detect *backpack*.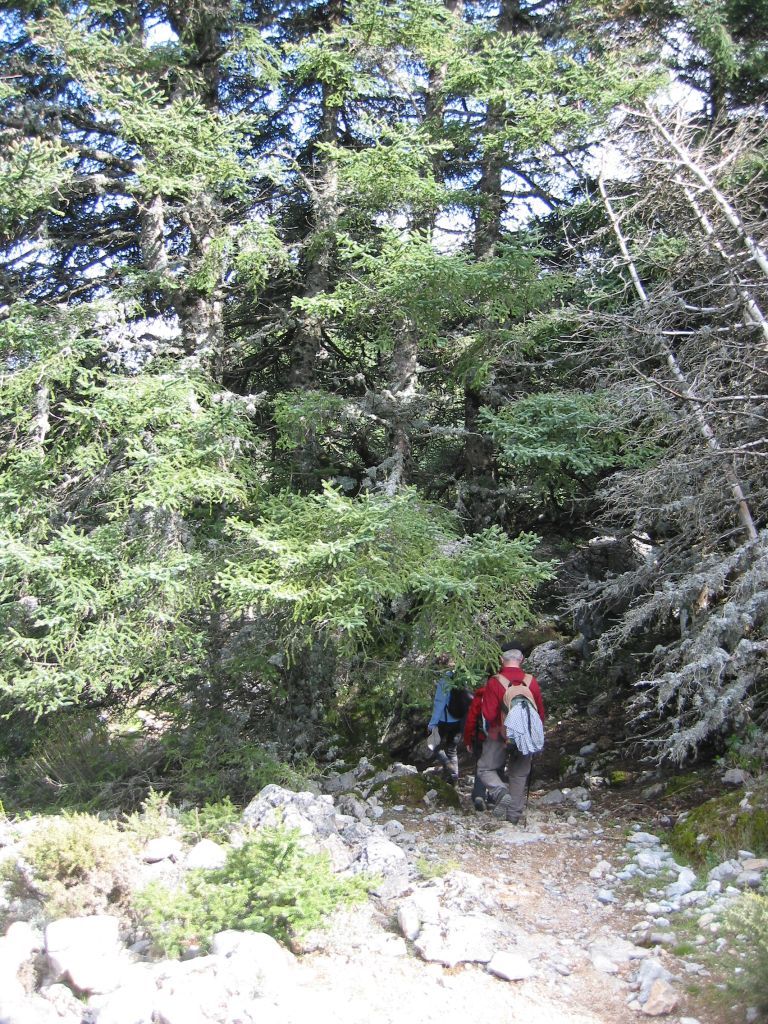
Detected at bbox(501, 677, 542, 756).
